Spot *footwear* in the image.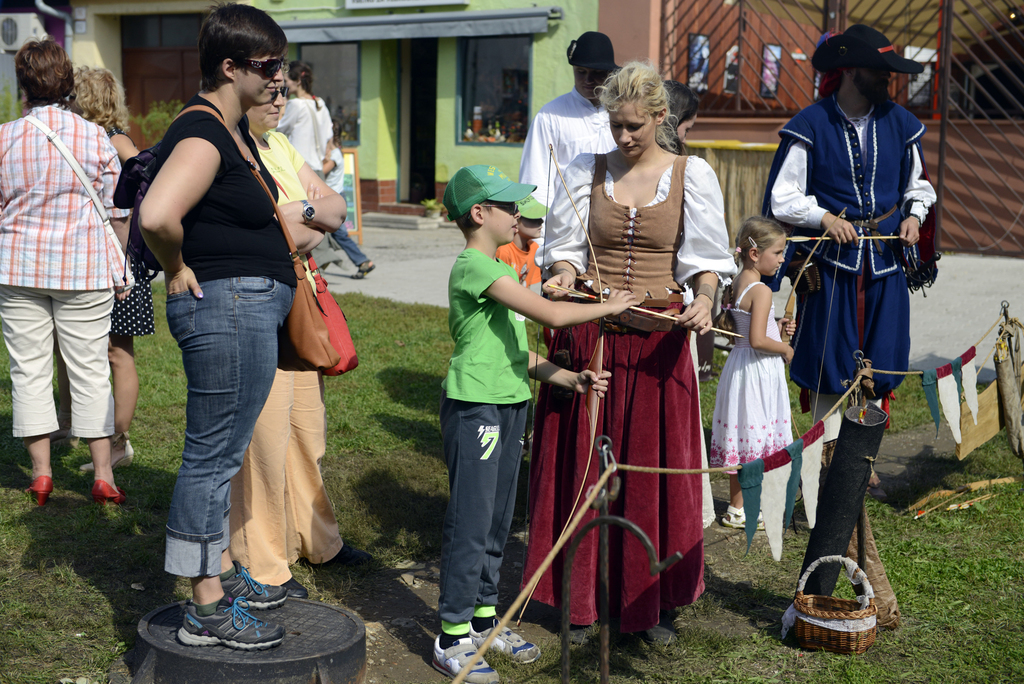
*footwear* found at x1=471 y1=624 x2=539 y2=666.
